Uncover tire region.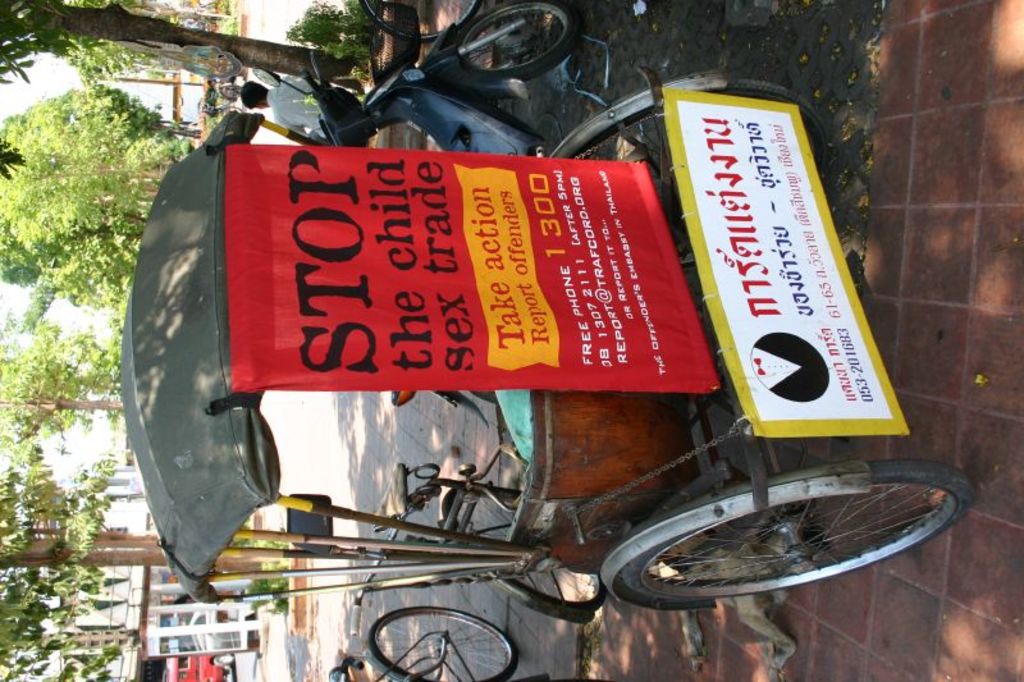
Uncovered: <bbox>370, 605, 516, 681</bbox>.
